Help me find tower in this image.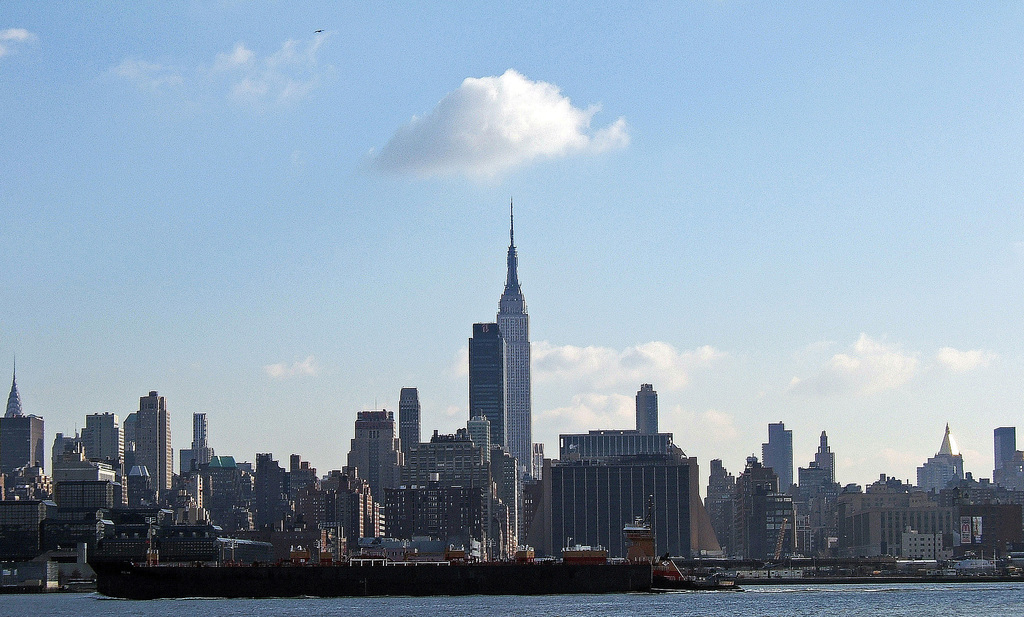
Found it: 0,356,45,509.
